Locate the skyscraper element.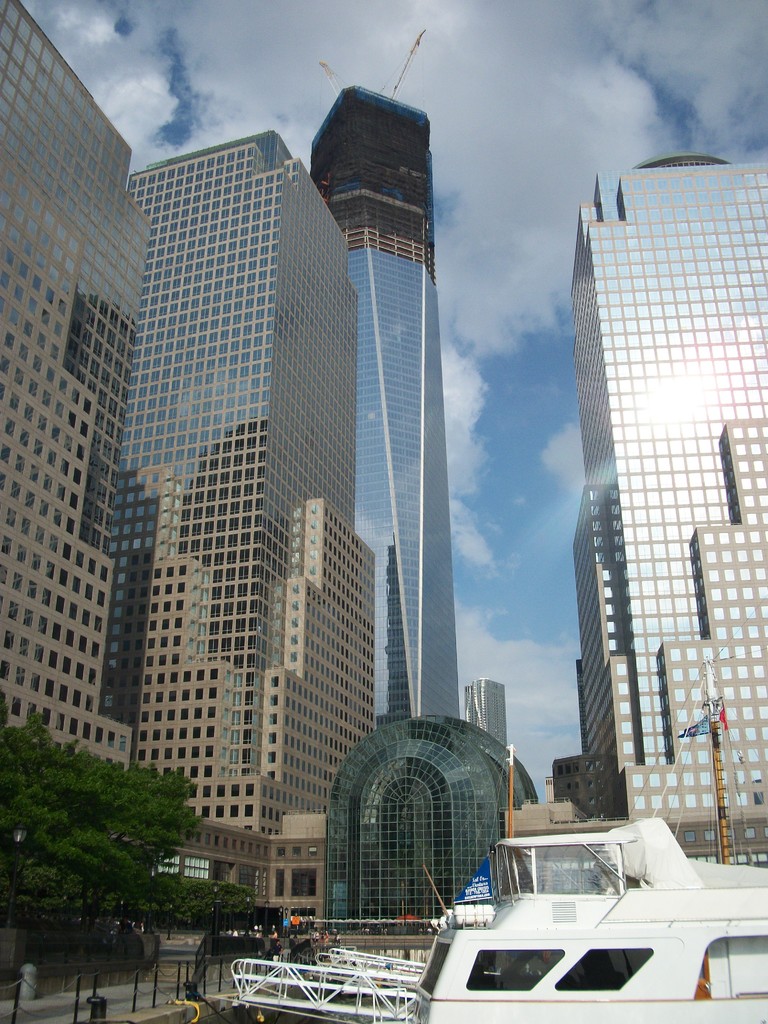
Element bbox: bbox=(0, 0, 163, 784).
